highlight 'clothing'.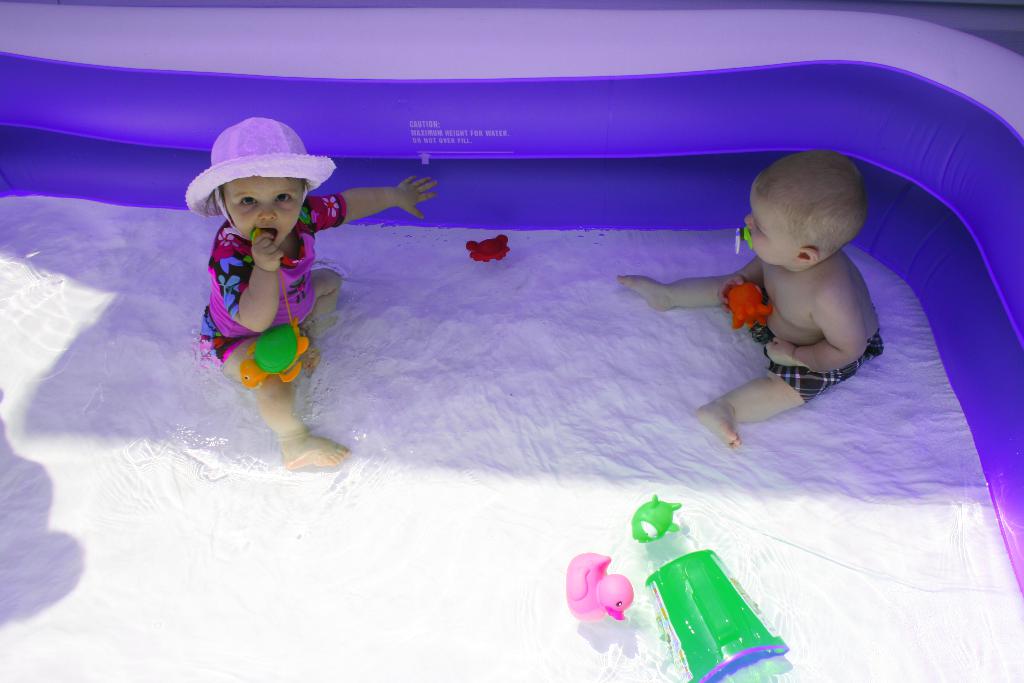
Highlighted region: 180/190/346/404.
